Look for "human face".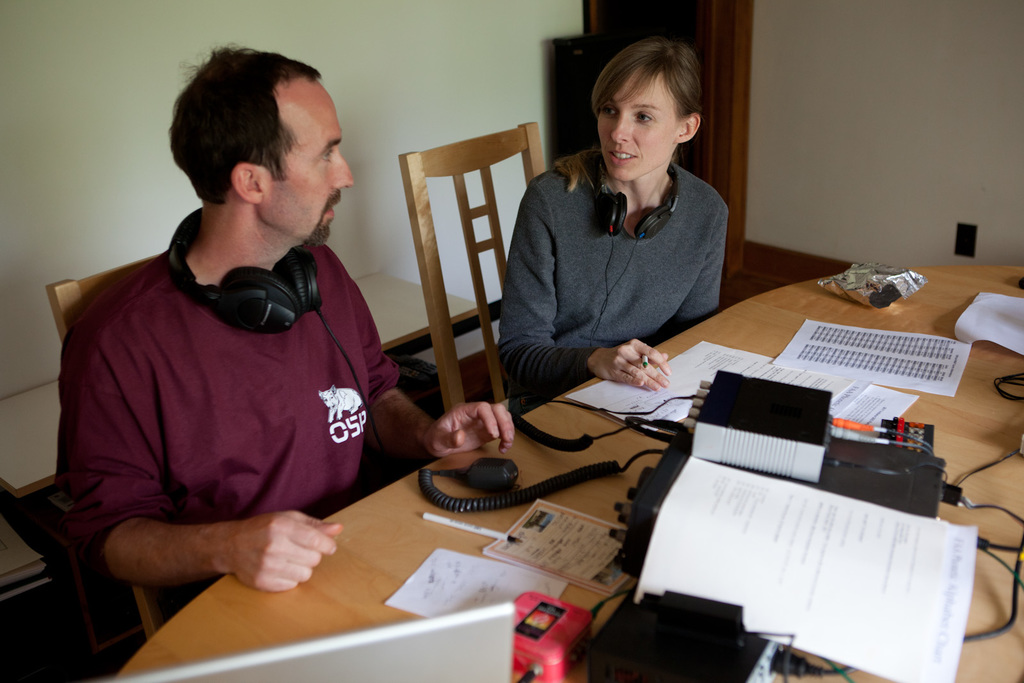
Found: (259,76,354,245).
